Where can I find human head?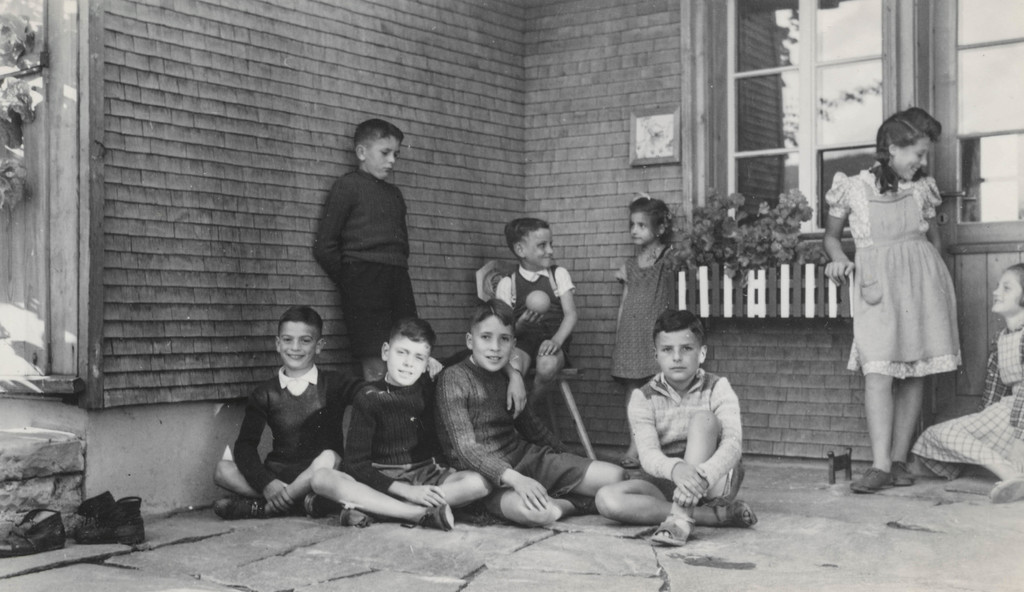
You can find it at x1=875, y1=108, x2=941, y2=181.
